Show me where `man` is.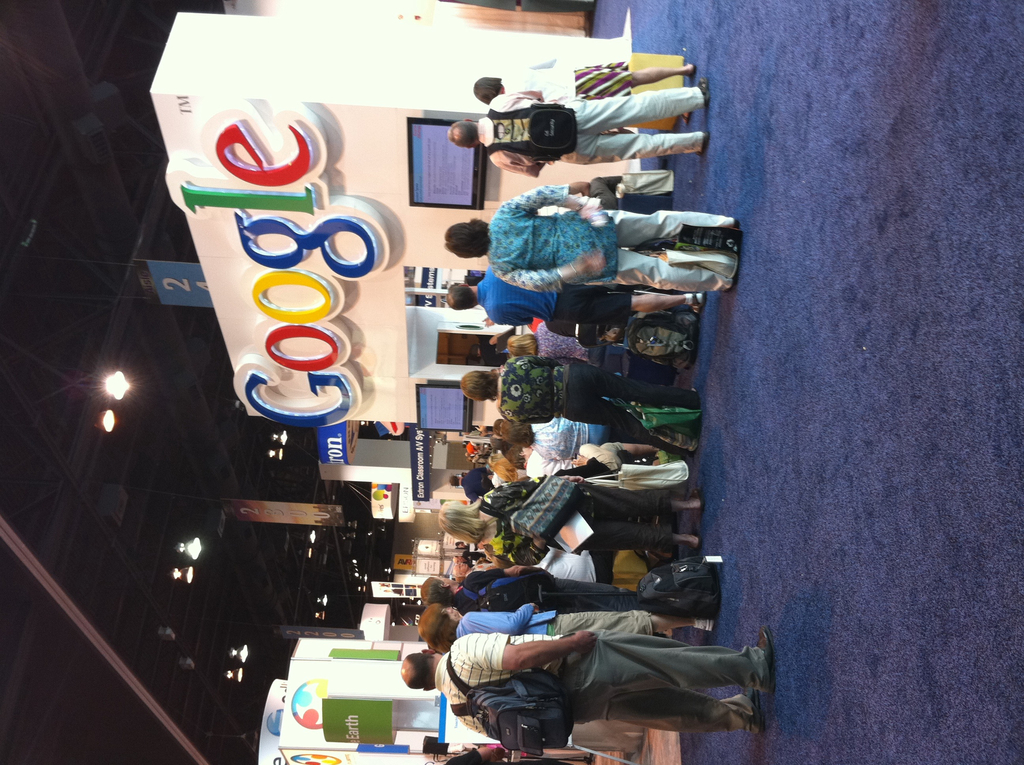
`man` is at <bbox>415, 567, 651, 612</bbox>.
